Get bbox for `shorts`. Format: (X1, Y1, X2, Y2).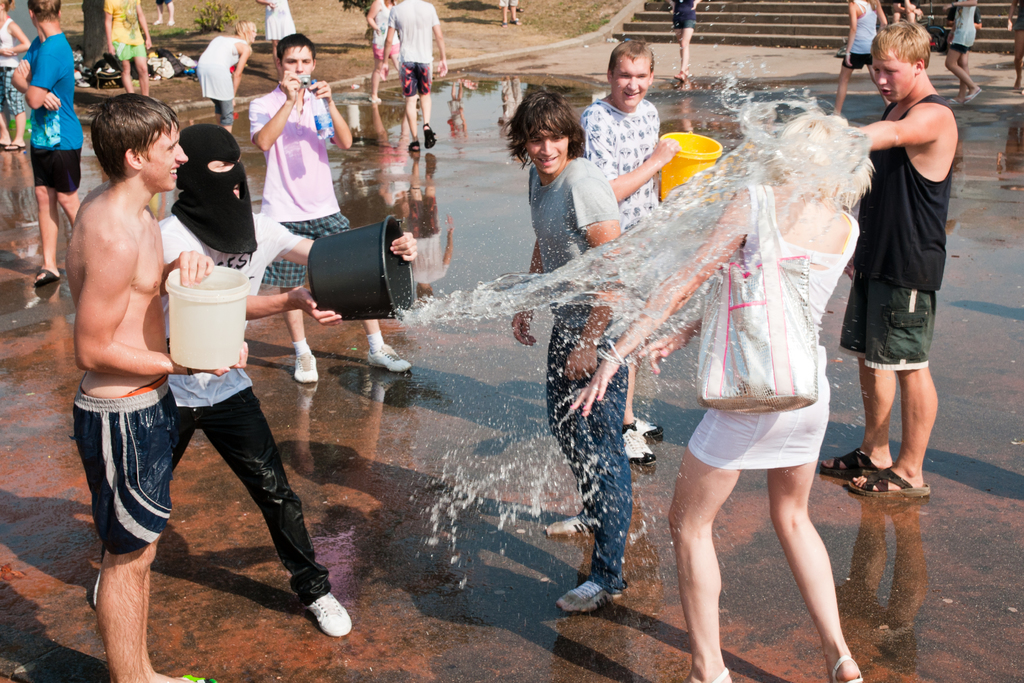
(73, 383, 173, 556).
